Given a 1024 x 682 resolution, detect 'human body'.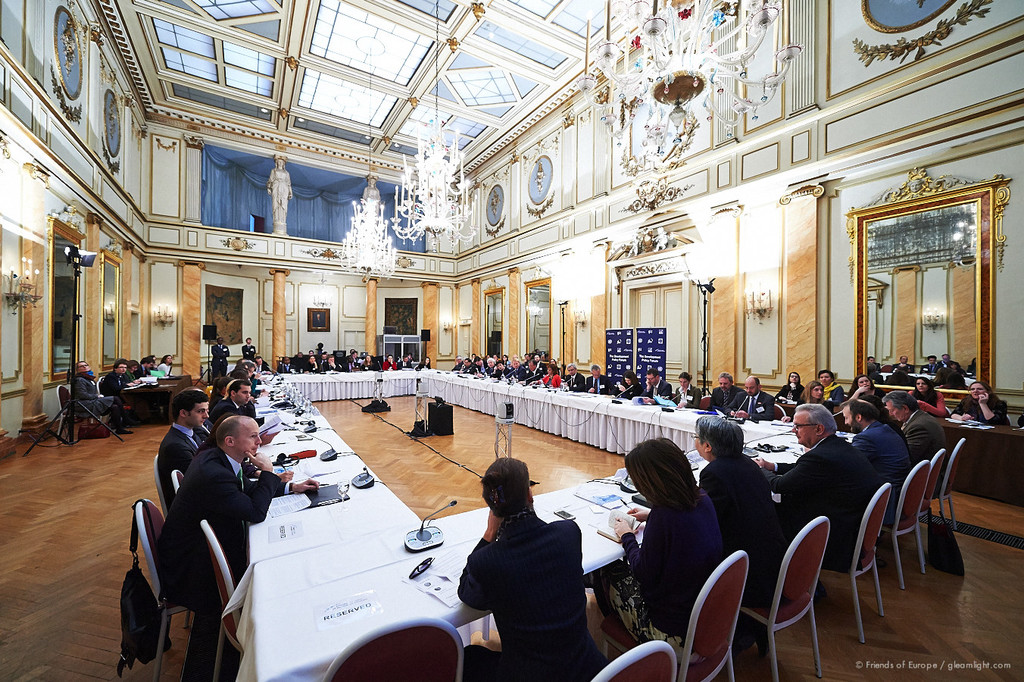
bbox=[919, 354, 941, 373].
